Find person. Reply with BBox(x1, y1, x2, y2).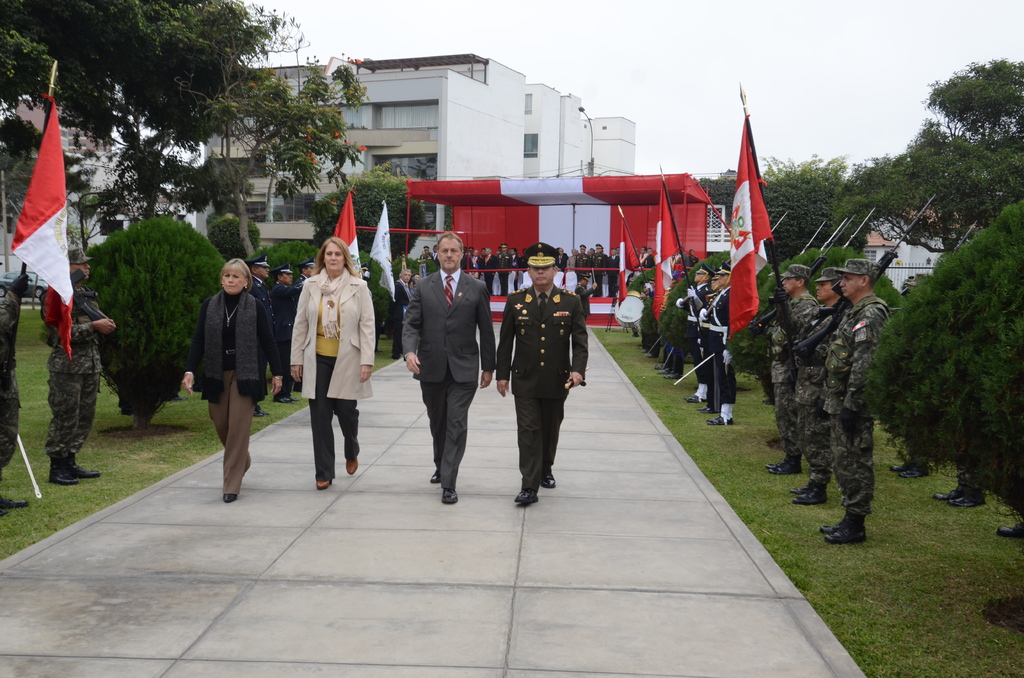
BBox(498, 245, 574, 521).
